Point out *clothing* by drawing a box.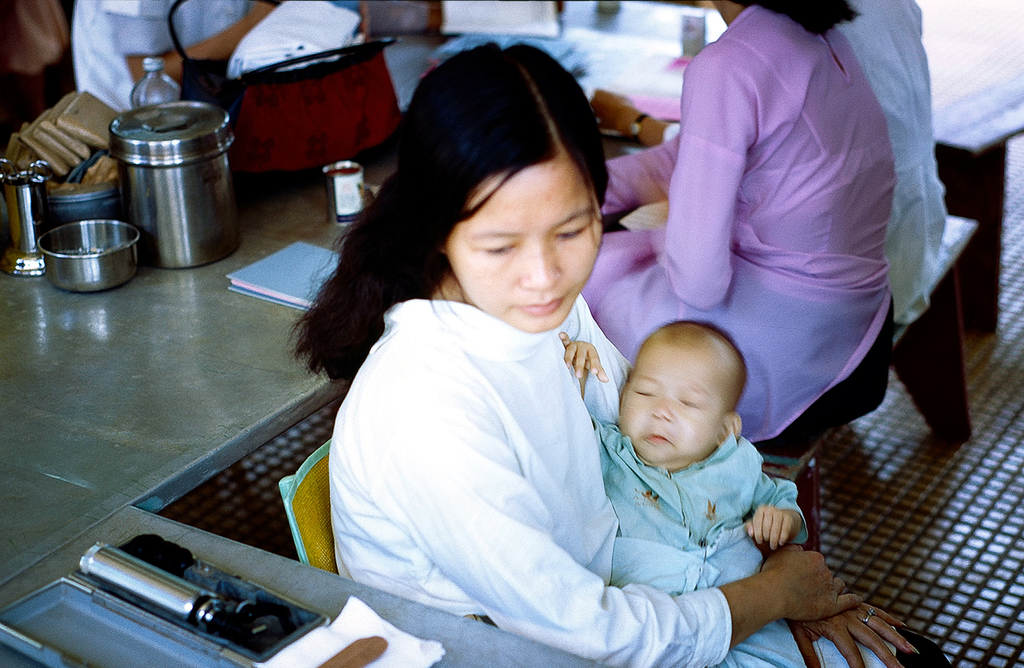
box(330, 297, 732, 667).
